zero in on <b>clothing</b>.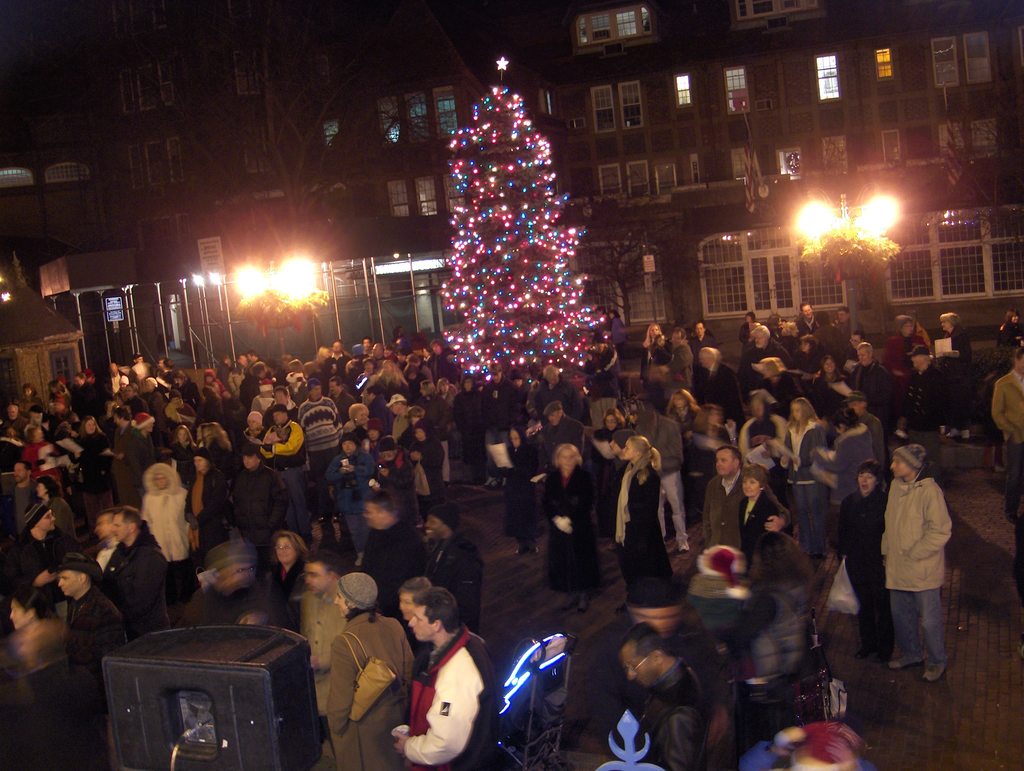
Zeroed in: bbox=[614, 469, 672, 619].
